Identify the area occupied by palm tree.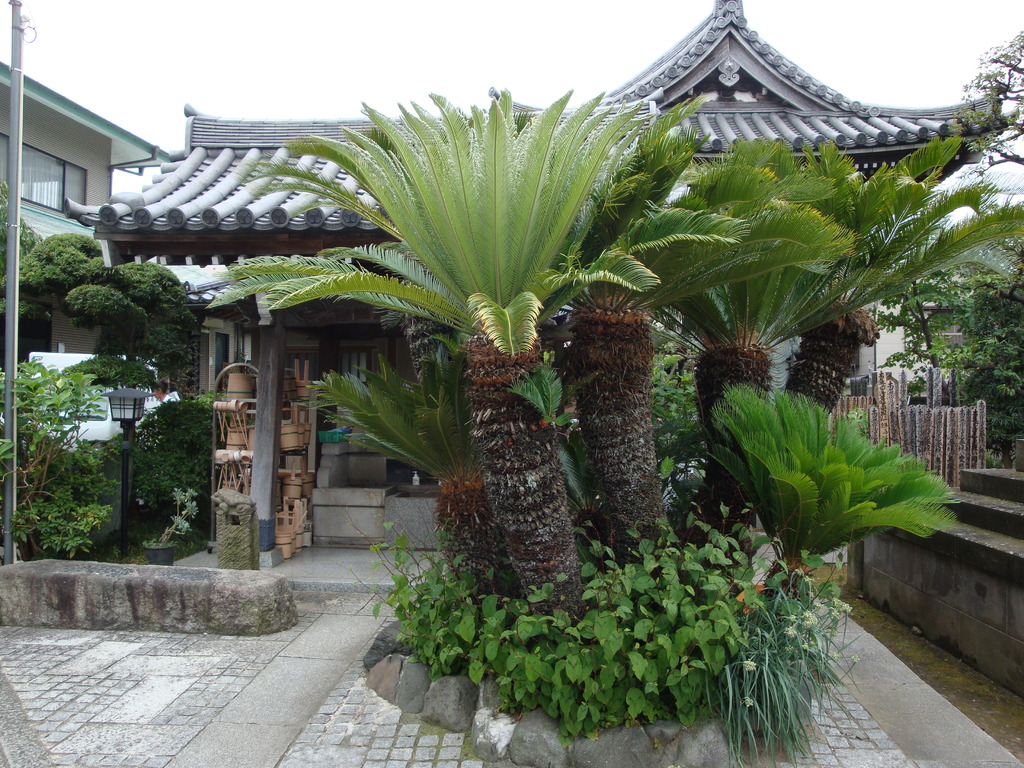
Area: region(612, 152, 865, 607).
